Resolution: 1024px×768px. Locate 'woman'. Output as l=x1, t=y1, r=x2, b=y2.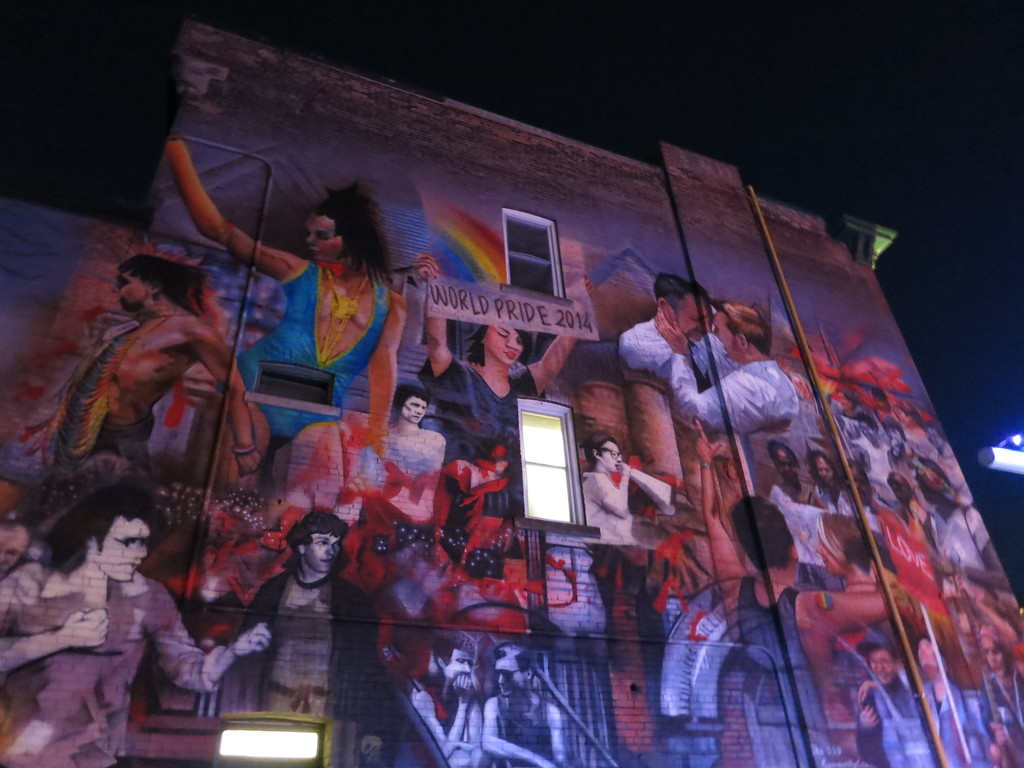
l=413, t=252, r=583, b=455.
